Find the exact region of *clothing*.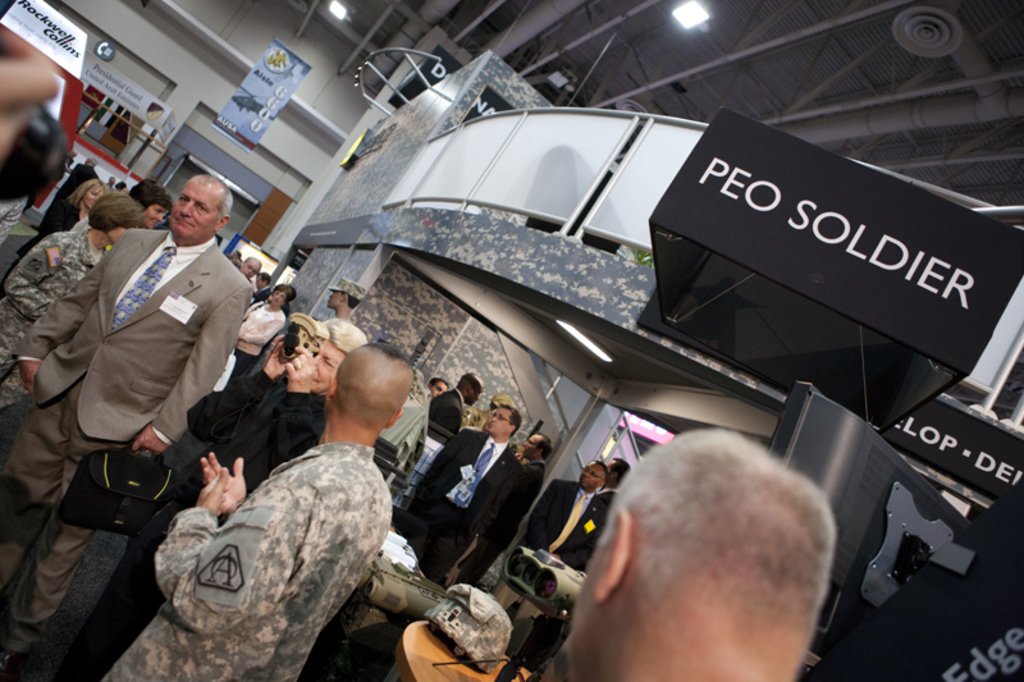
Exact region: box(101, 443, 392, 681).
